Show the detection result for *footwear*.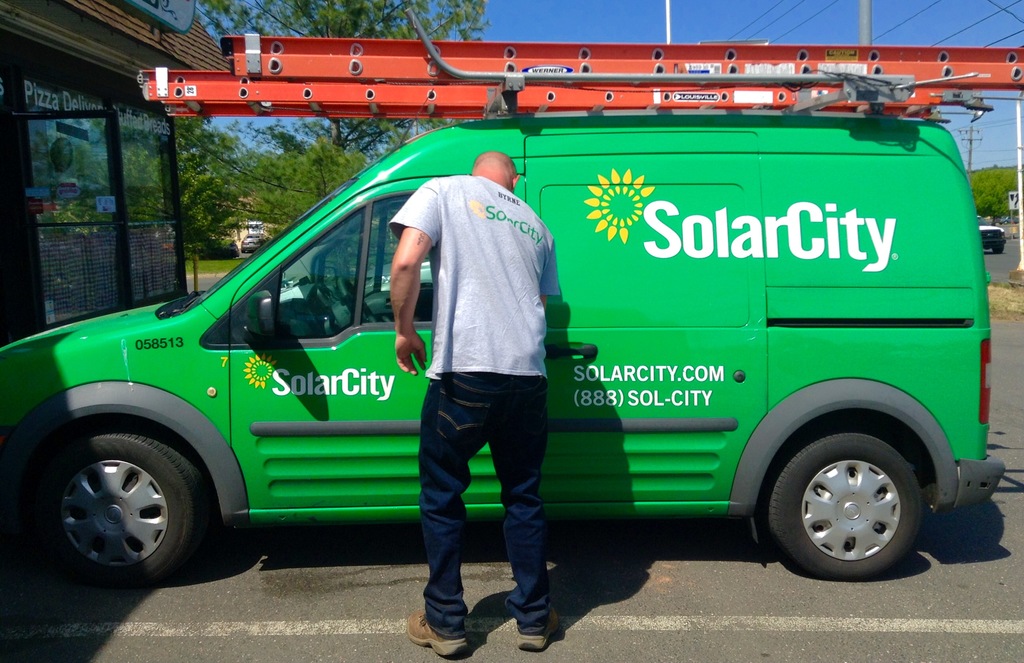
crop(412, 575, 471, 651).
